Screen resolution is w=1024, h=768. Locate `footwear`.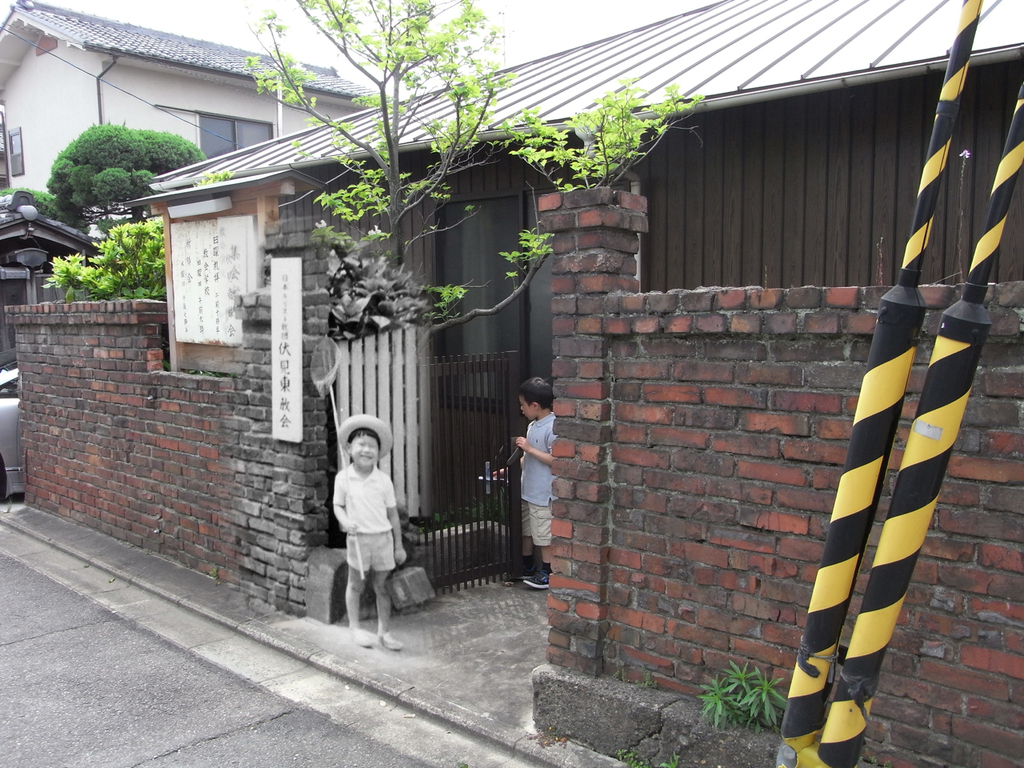
bbox=(377, 634, 410, 654).
